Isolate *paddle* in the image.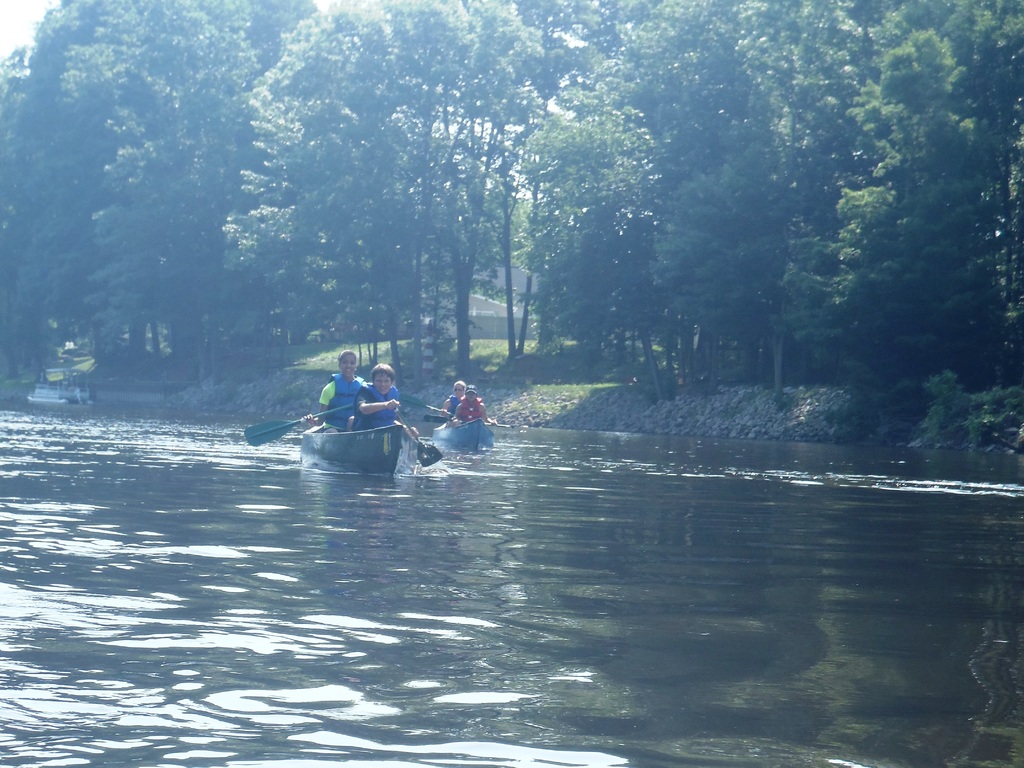
Isolated region: (left=401, top=392, right=455, bottom=417).
